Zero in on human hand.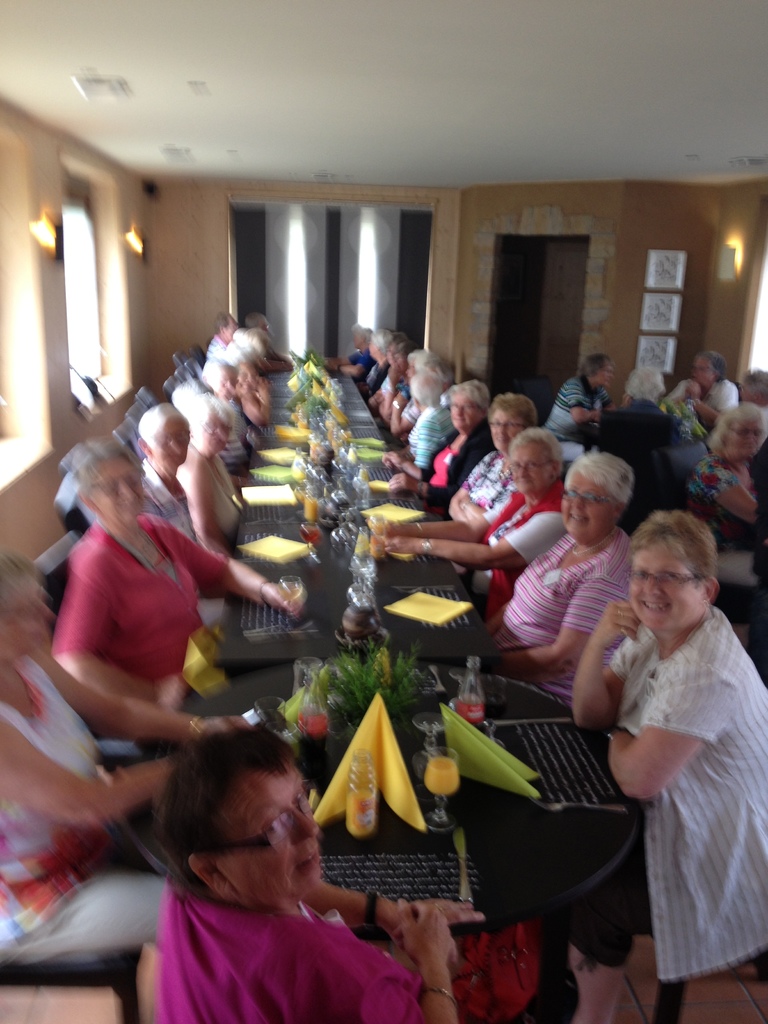
Zeroed in: 160 678 188 713.
